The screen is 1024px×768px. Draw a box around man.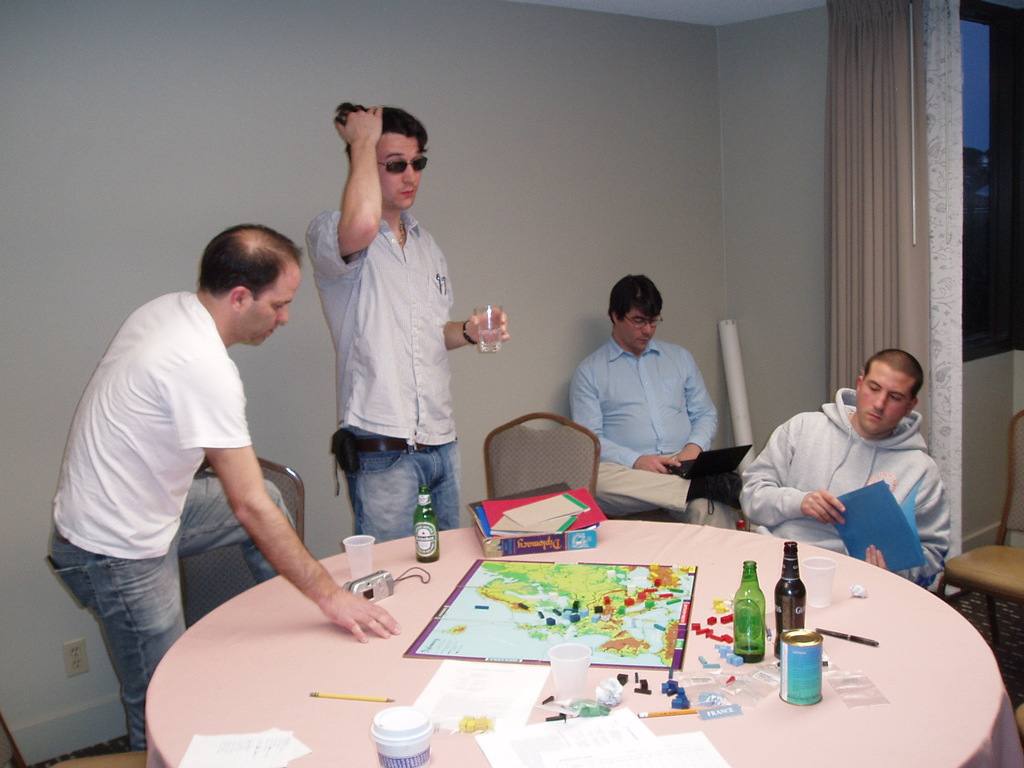
crop(738, 345, 952, 586).
